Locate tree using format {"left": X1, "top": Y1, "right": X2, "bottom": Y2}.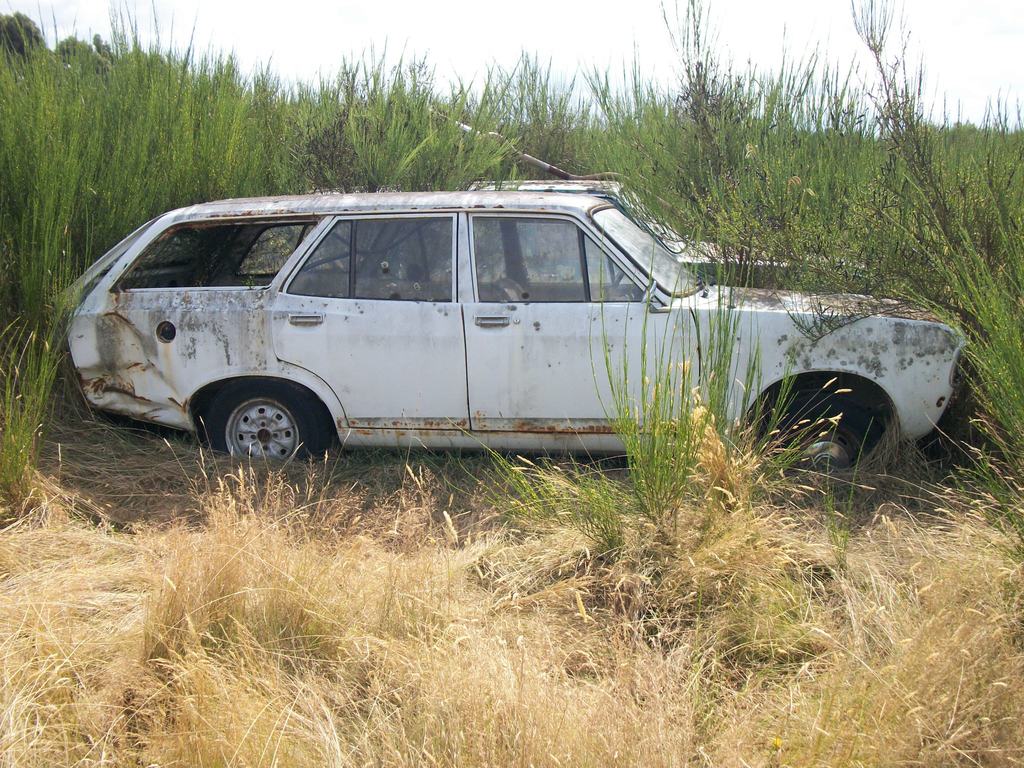
{"left": 88, "top": 29, "right": 137, "bottom": 77}.
